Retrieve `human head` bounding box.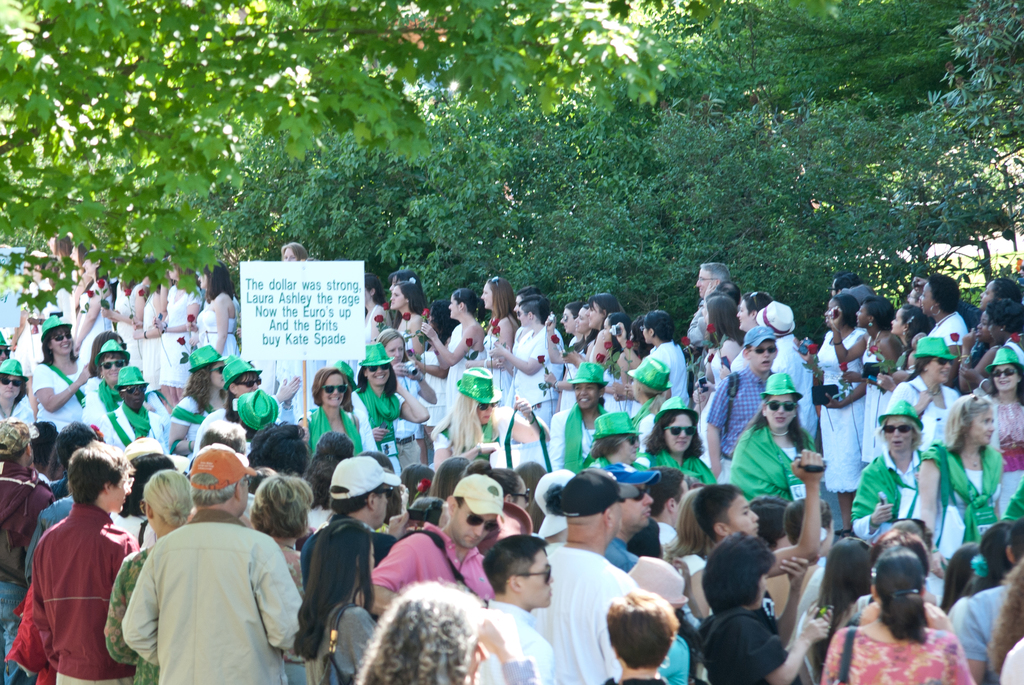
Bounding box: select_region(362, 446, 394, 478).
